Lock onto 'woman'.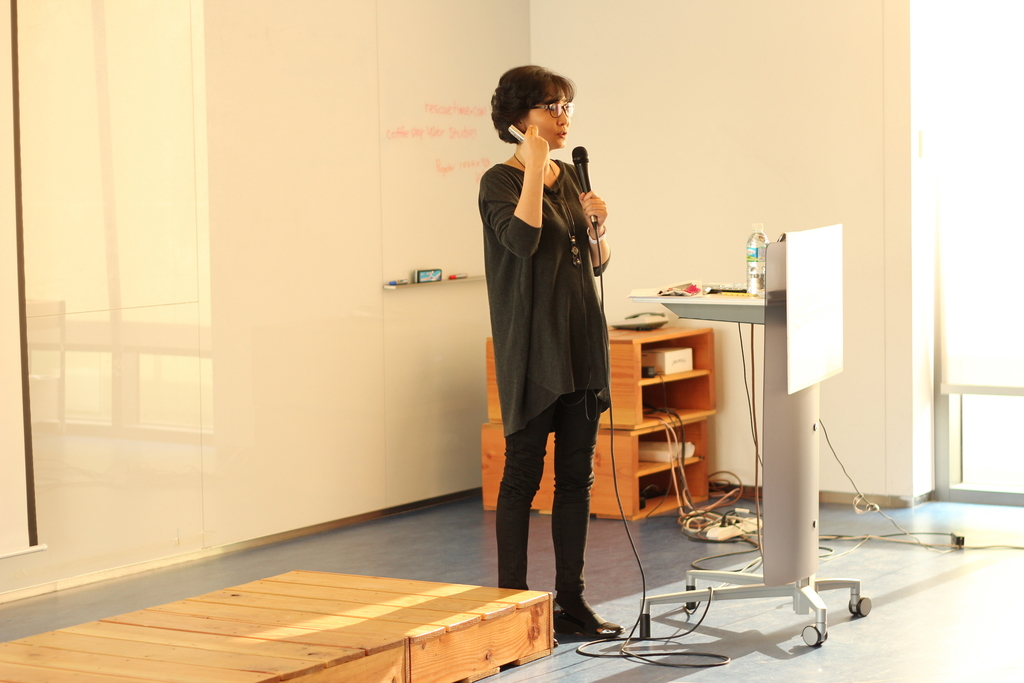
Locked: BBox(459, 64, 630, 607).
